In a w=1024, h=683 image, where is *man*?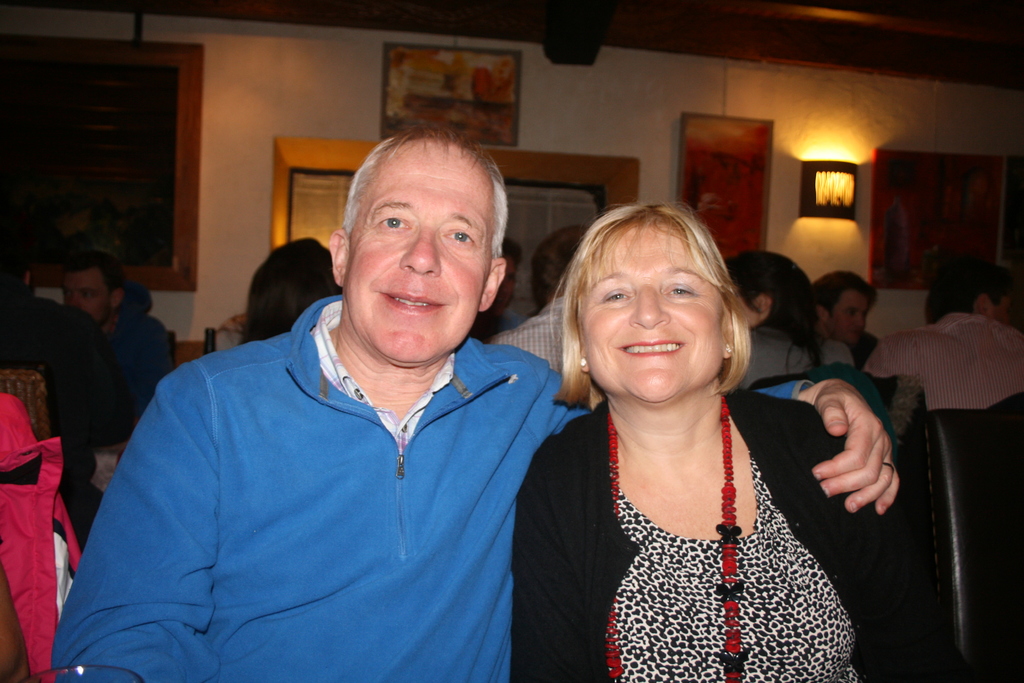
pyautogui.locateOnScreen(51, 127, 902, 682).
